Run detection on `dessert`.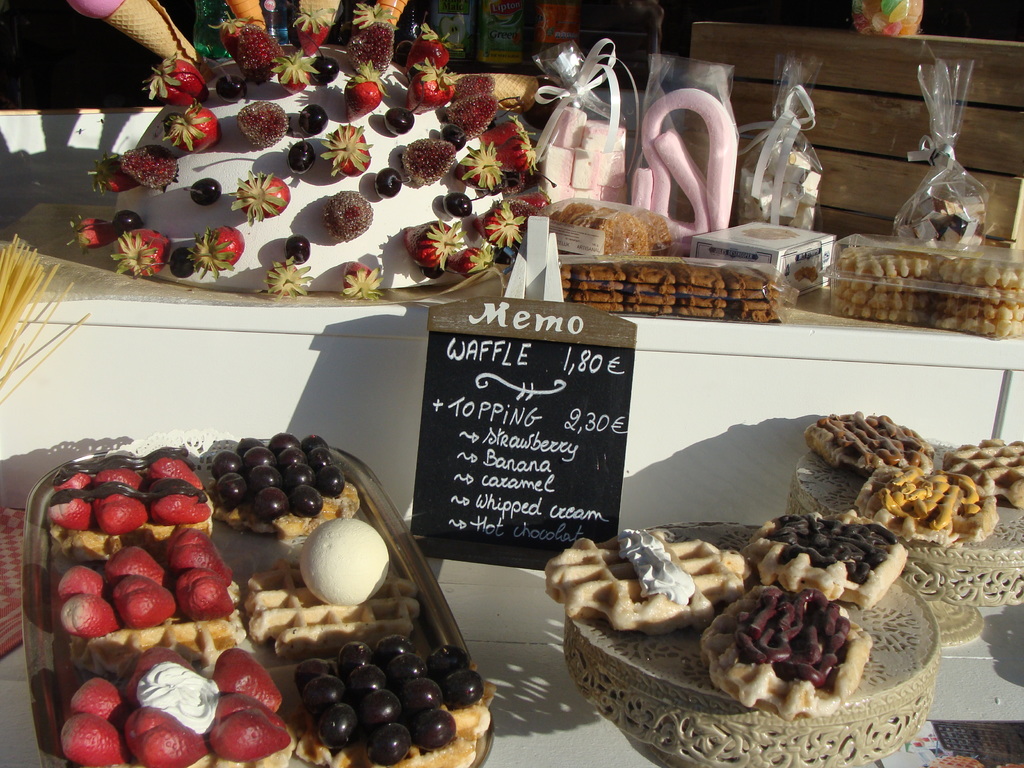
Result: <region>143, 482, 204, 524</region>.
